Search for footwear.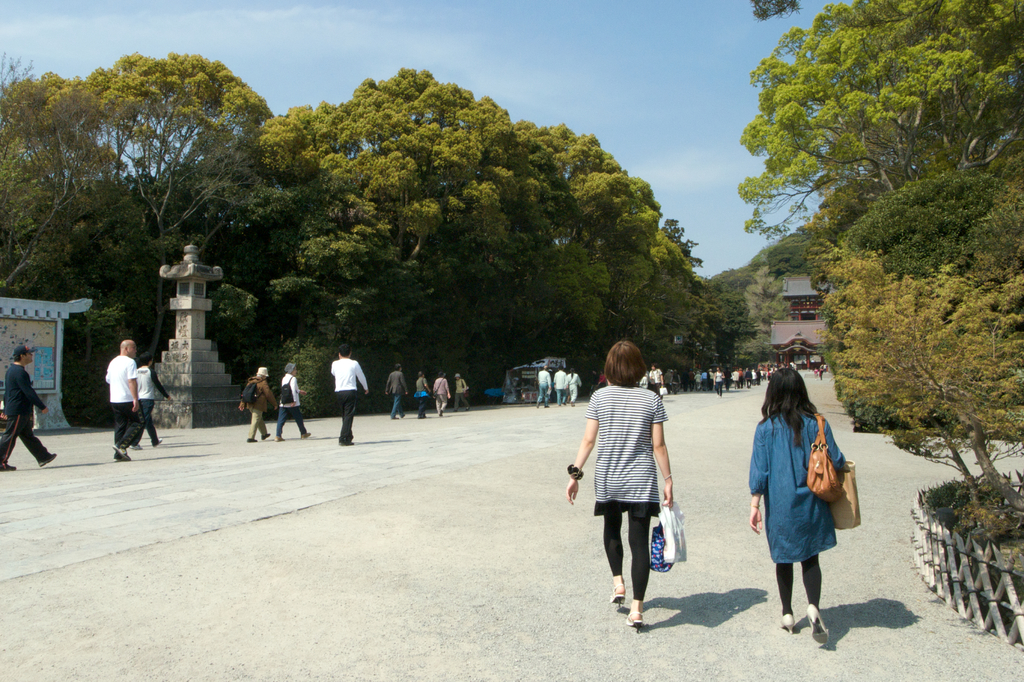
Found at bbox(263, 433, 271, 438).
